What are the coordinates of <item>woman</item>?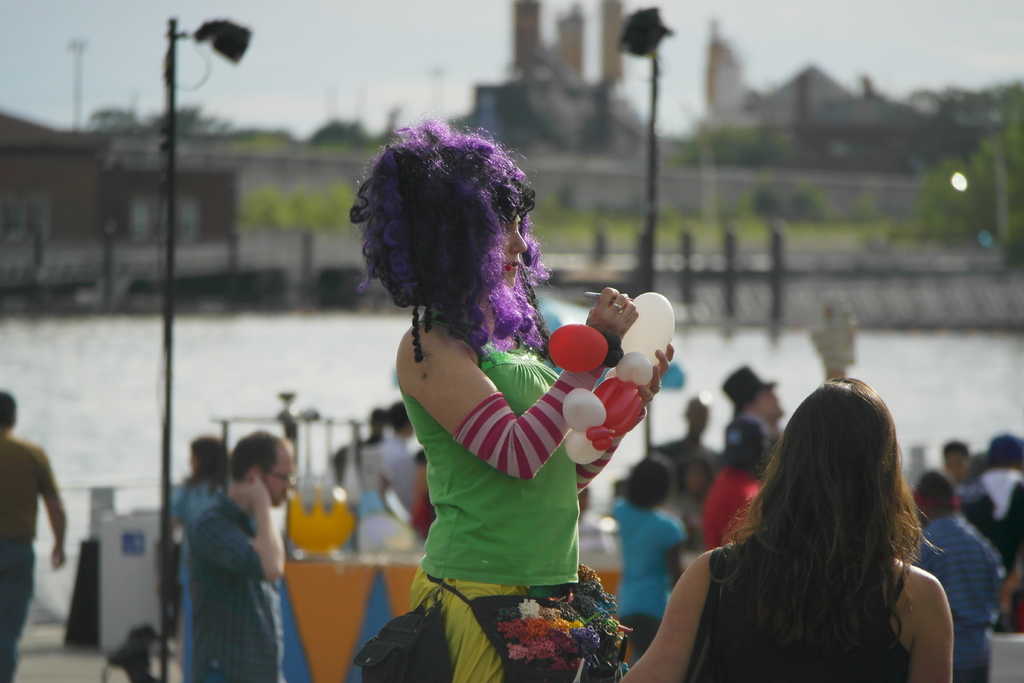
{"x1": 348, "y1": 111, "x2": 676, "y2": 682}.
